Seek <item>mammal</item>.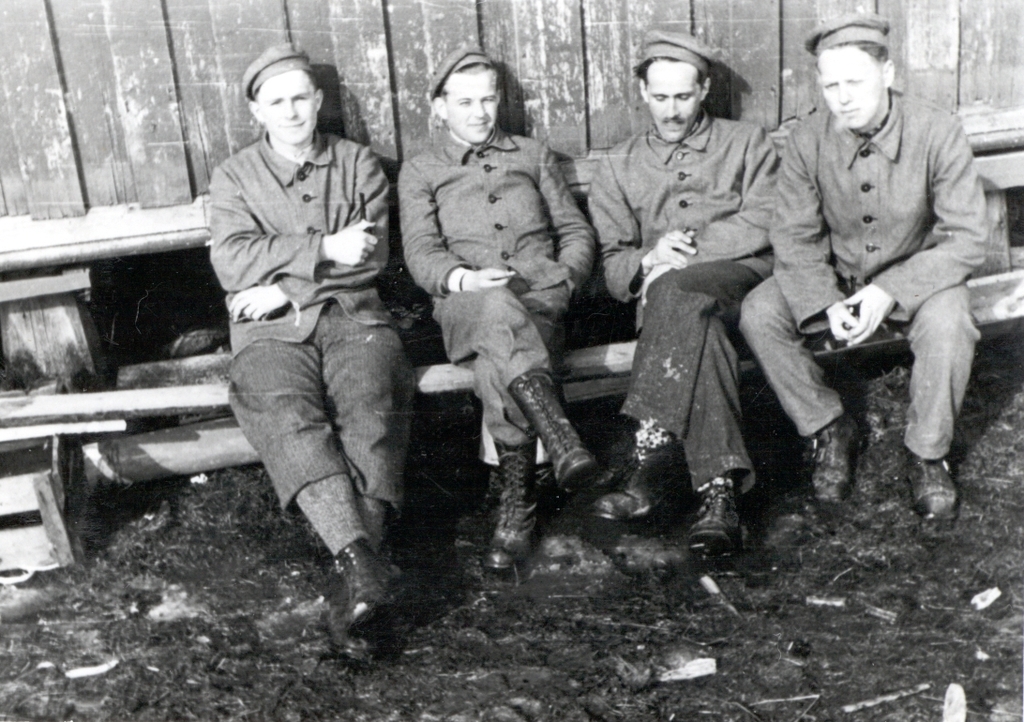
583, 29, 776, 562.
